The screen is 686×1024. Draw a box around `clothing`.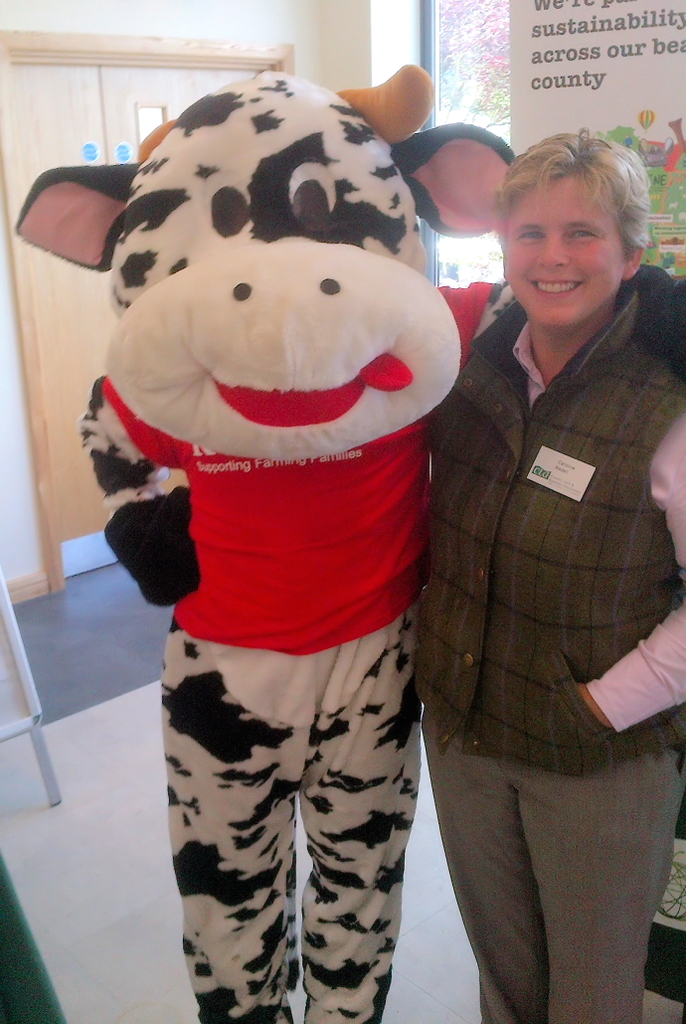
BBox(417, 269, 685, 1023).
